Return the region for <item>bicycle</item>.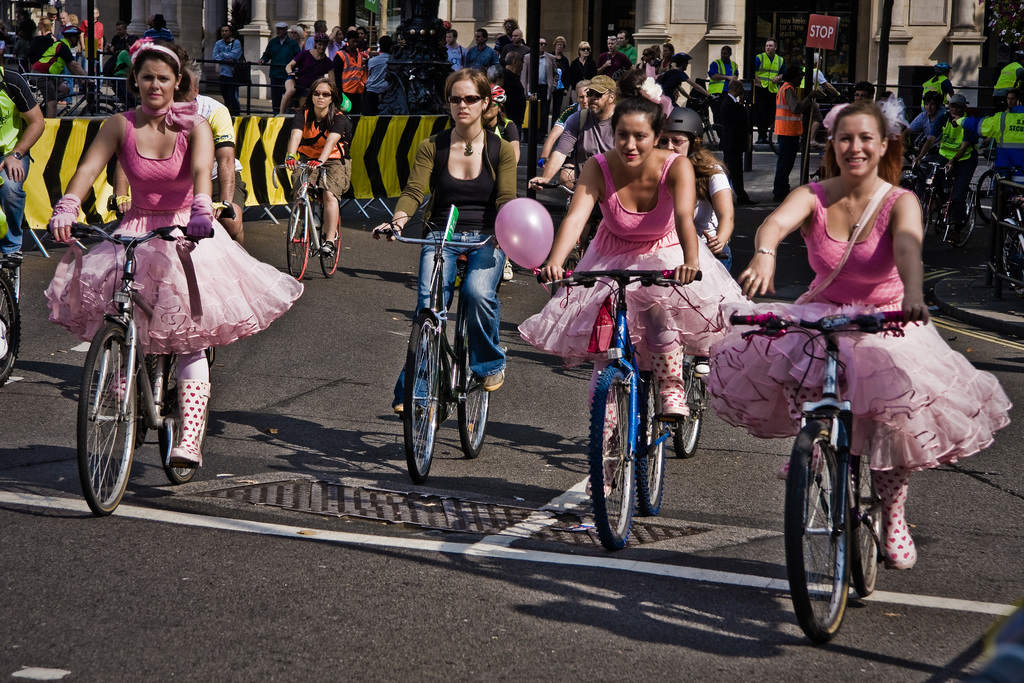
20/81/118/119.
